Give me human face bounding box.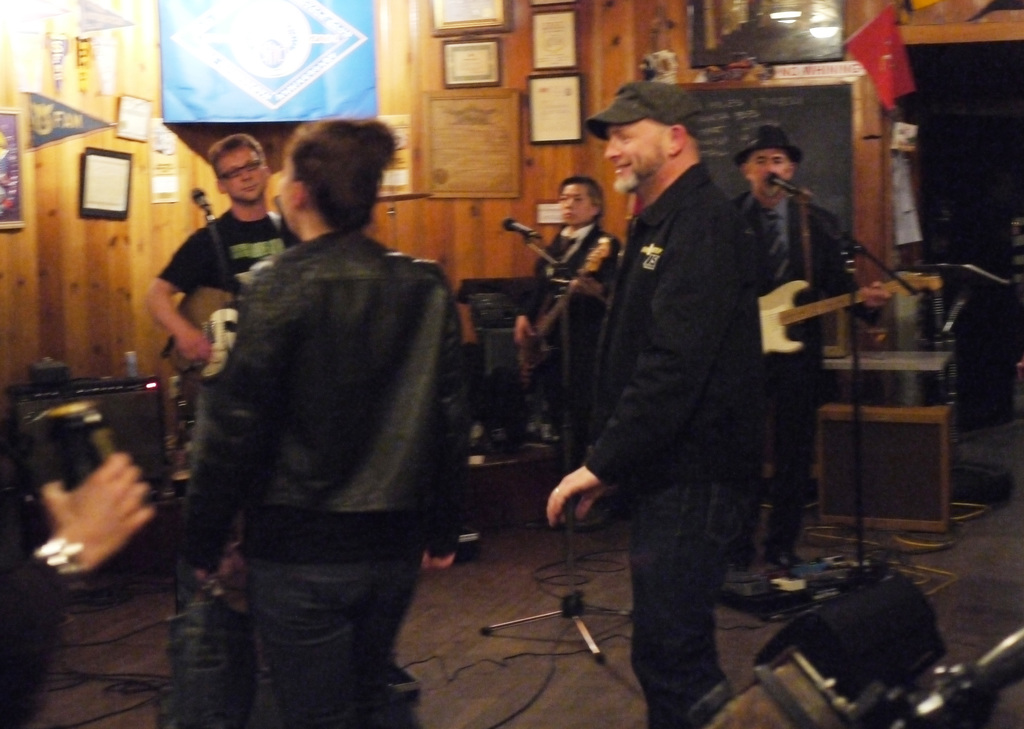
<region>748, 153, 788, 193</region>.
